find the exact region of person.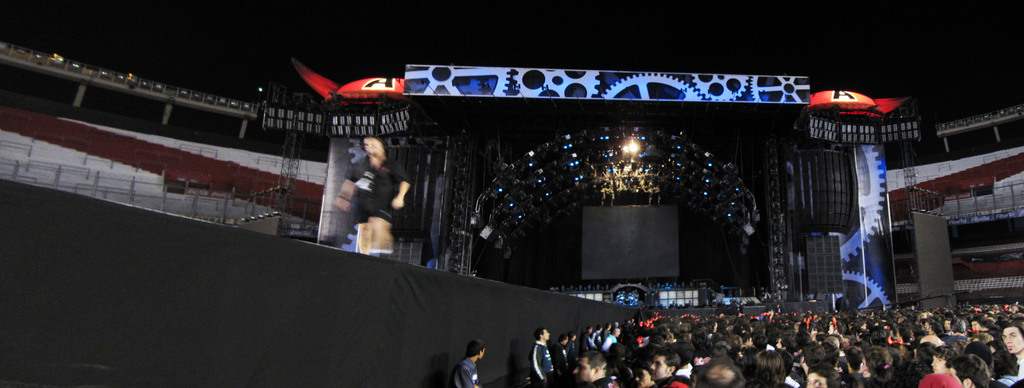
Exact region: l=692, t=352, r=749, b=387.
